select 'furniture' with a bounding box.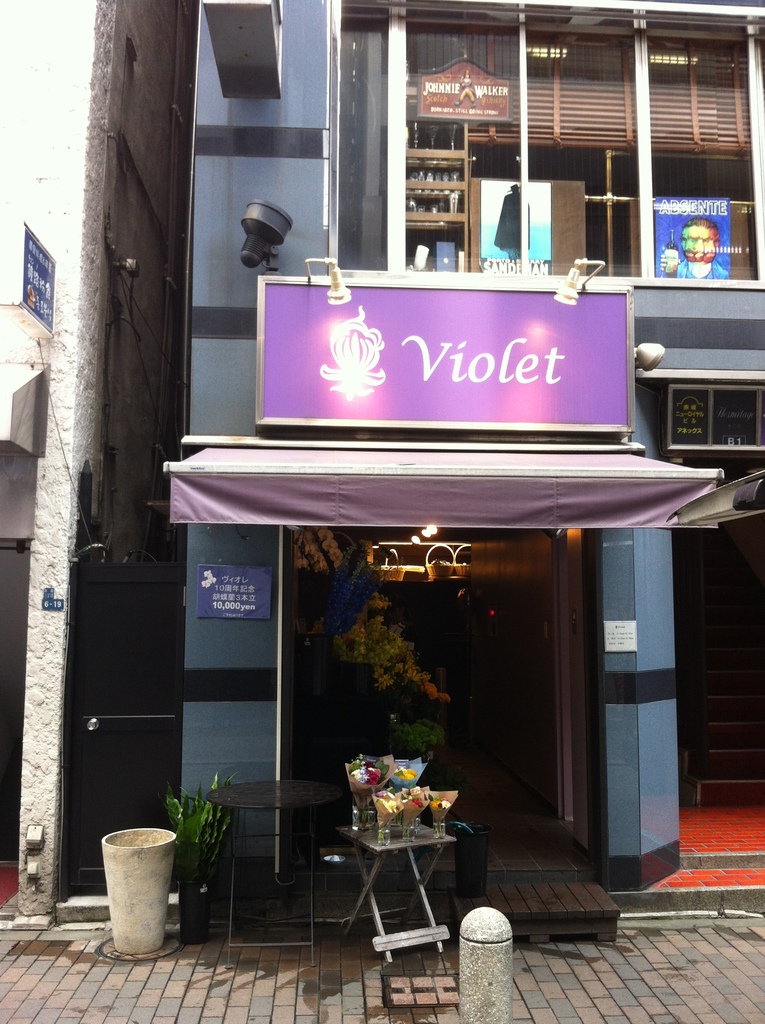
{"left": 629, "top": 204, "right": 753, "bottom": 281}.
